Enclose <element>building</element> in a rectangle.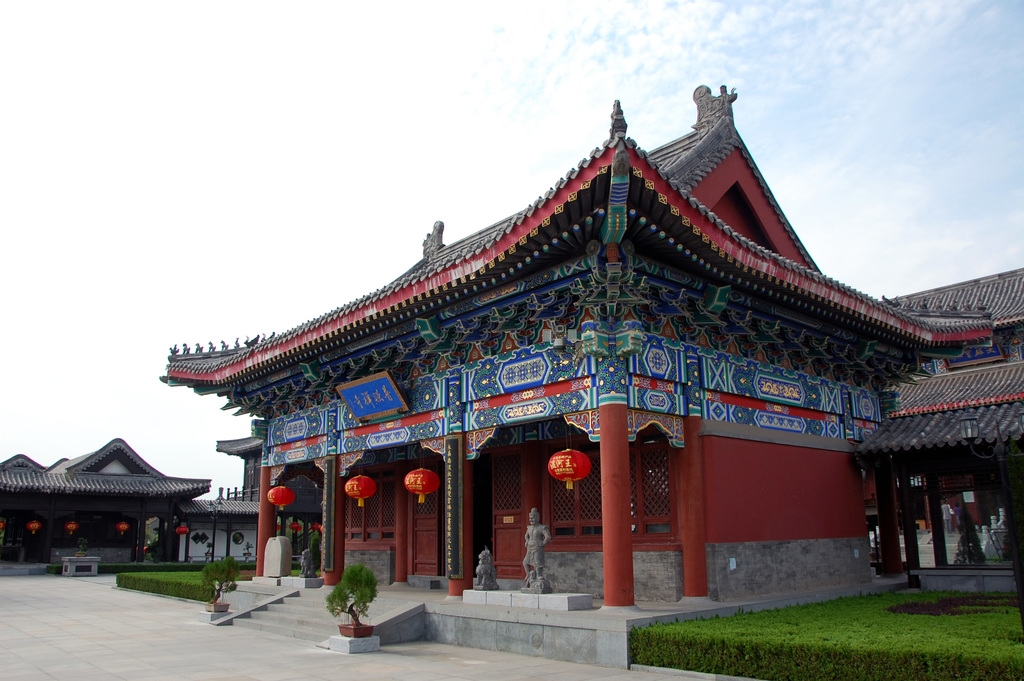
0/436/213/564.
